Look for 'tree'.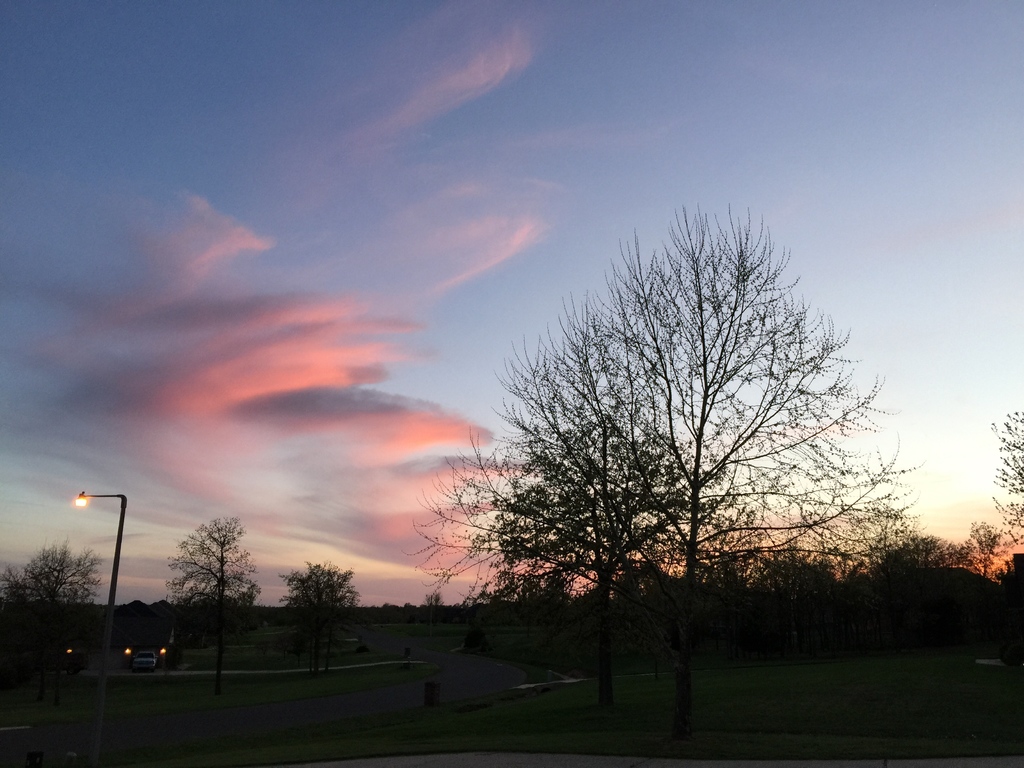
Found: l=165, t=516, r=262, b=707.
